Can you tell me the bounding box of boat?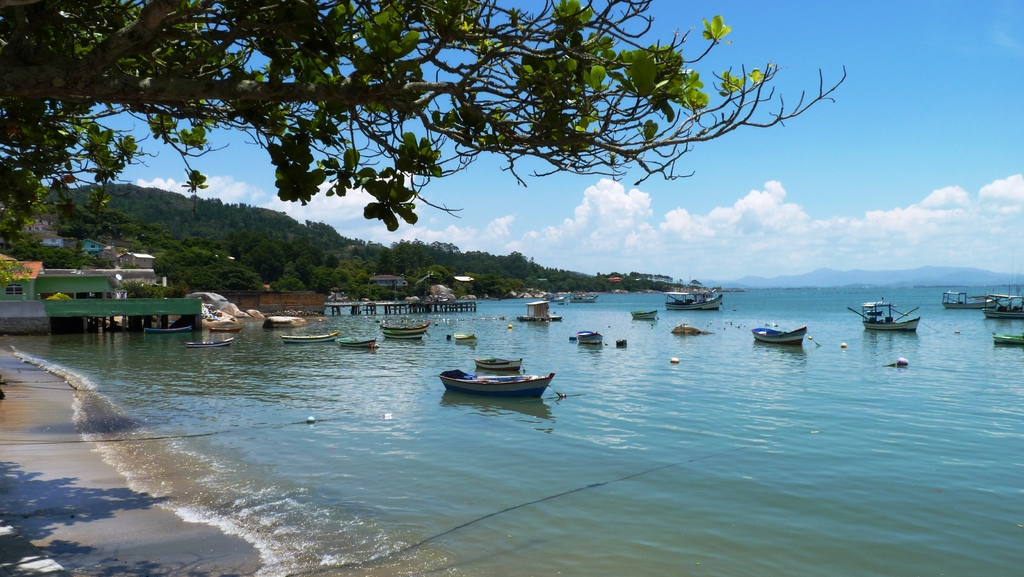
(972,298,1023,321).
